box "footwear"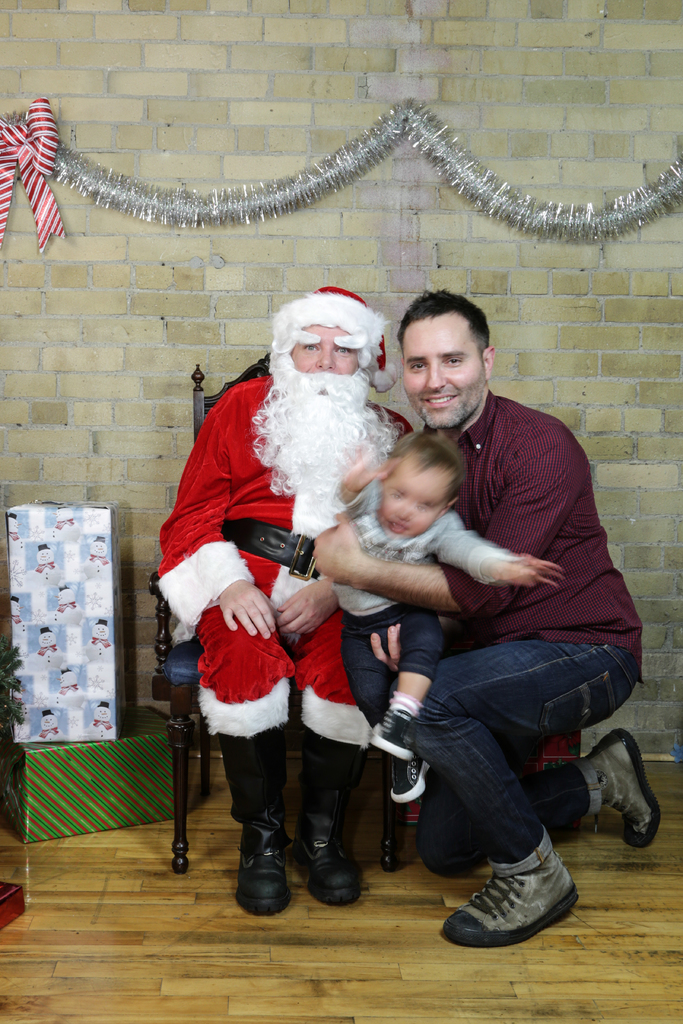
217:721:299:914
